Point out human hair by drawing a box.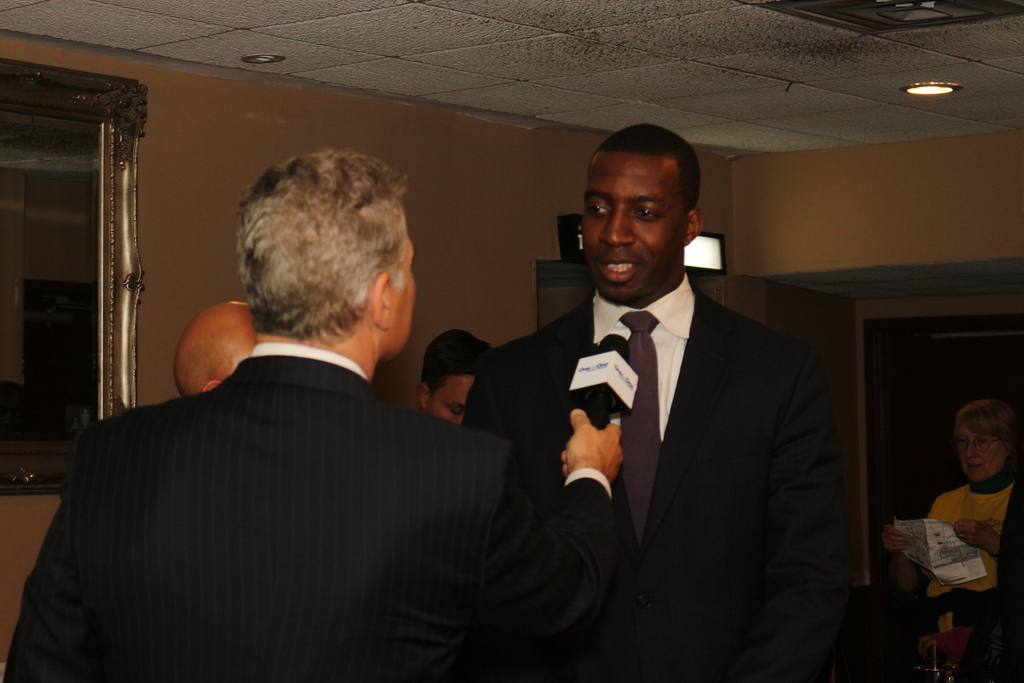
bbox=(598, 124, 700, 206).
